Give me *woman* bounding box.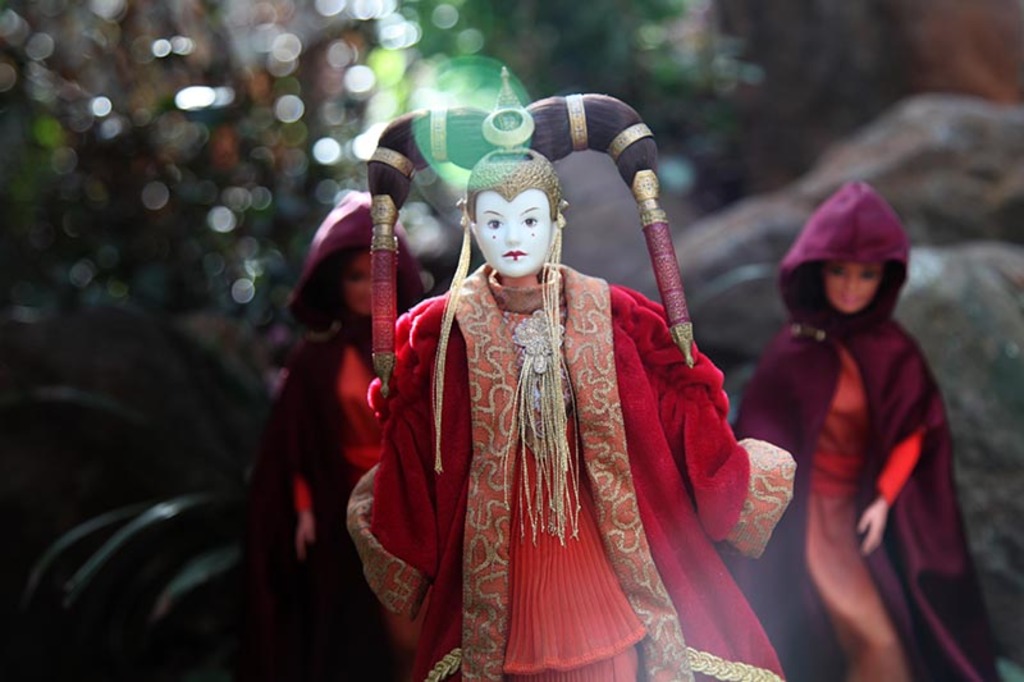
<box>344,141,785,681</box>.
